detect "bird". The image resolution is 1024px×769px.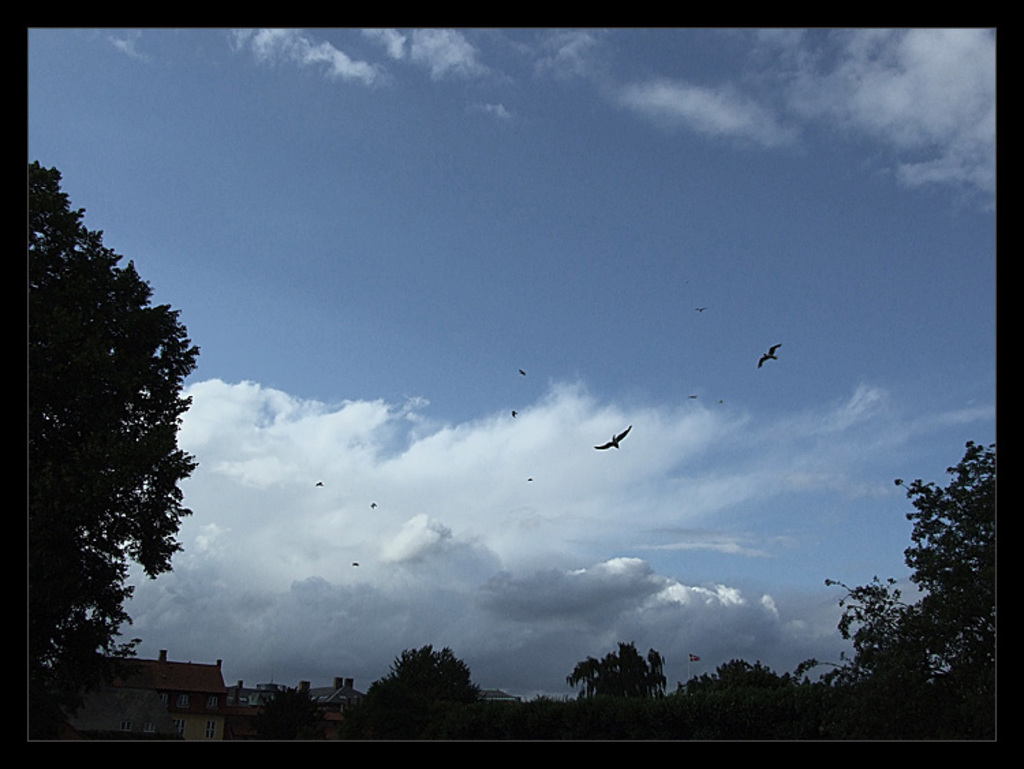
(x1=687, y1=395, x2=699, y2=400).
